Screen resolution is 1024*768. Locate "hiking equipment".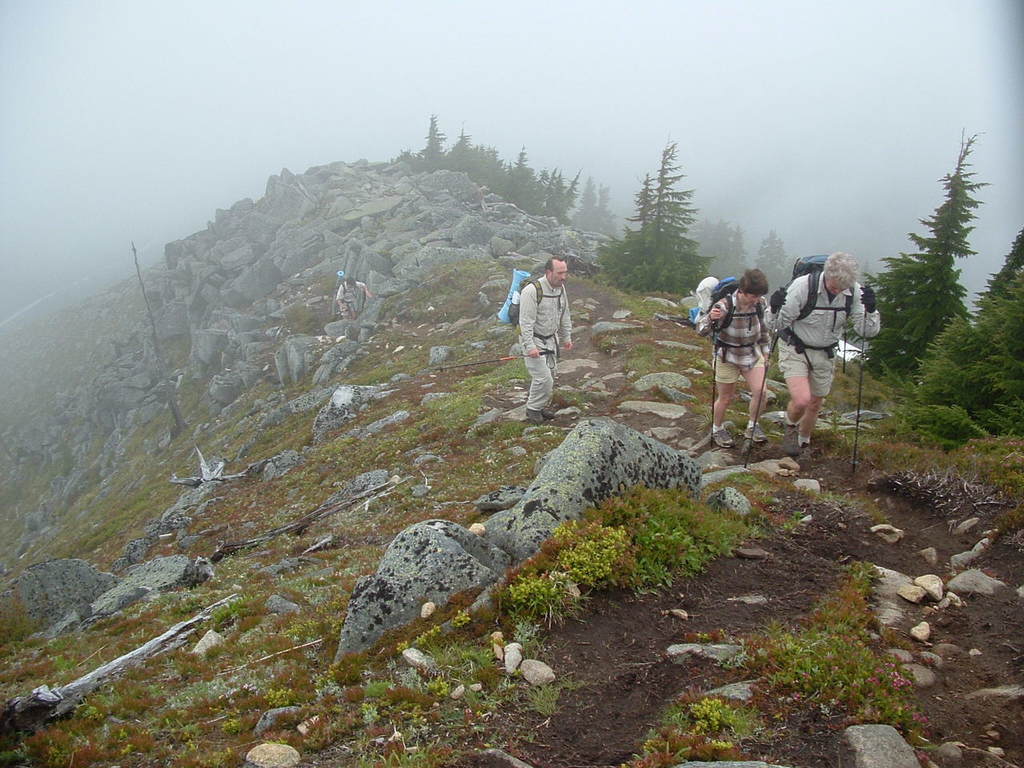
<region>330, 267, 361, 297</region>.
